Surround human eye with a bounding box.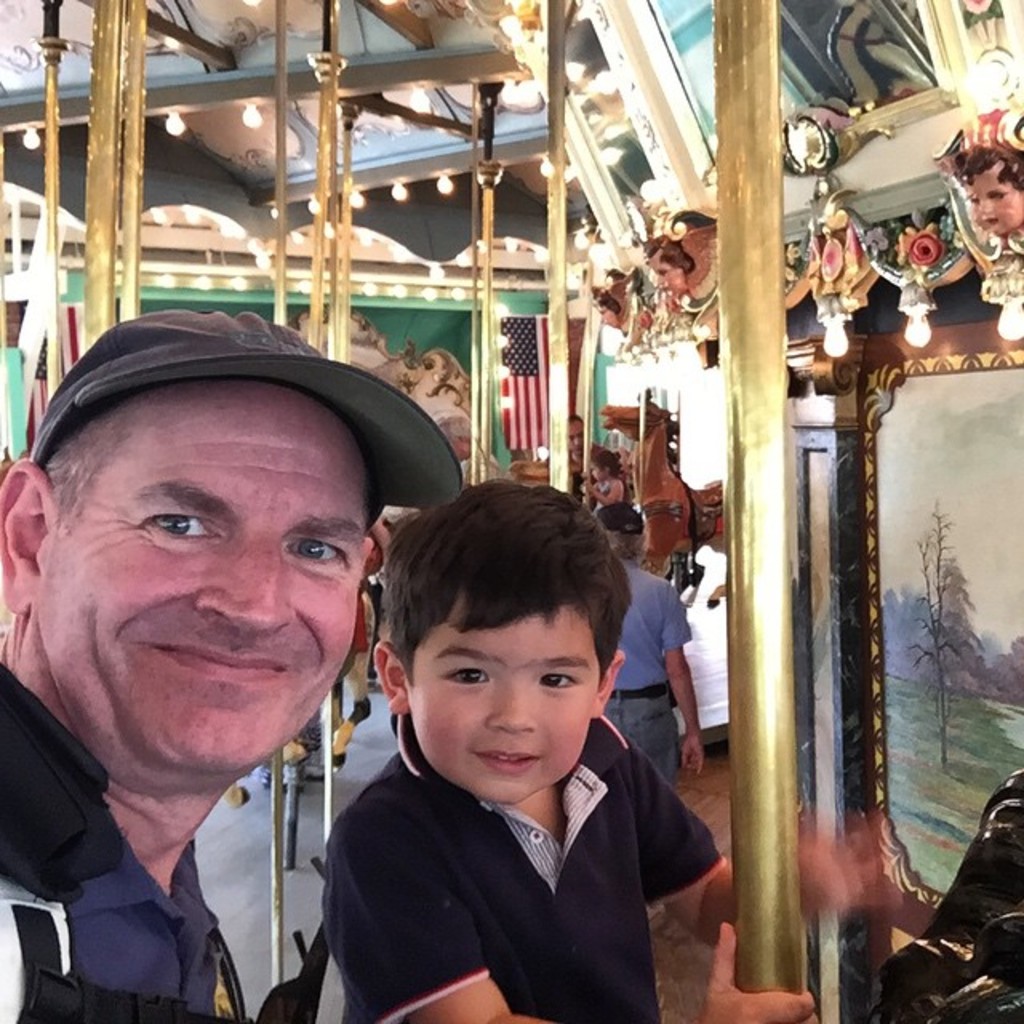
box(659, 270, 667, 277).
